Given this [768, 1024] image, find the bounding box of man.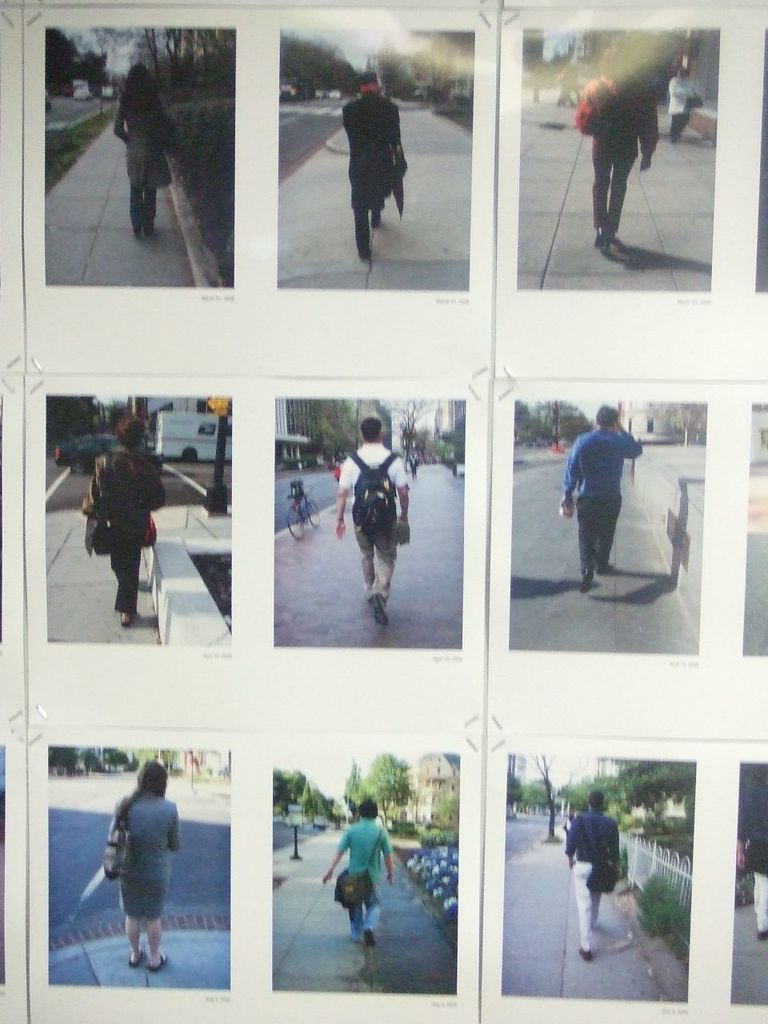
(570, 394, 672, 603).
